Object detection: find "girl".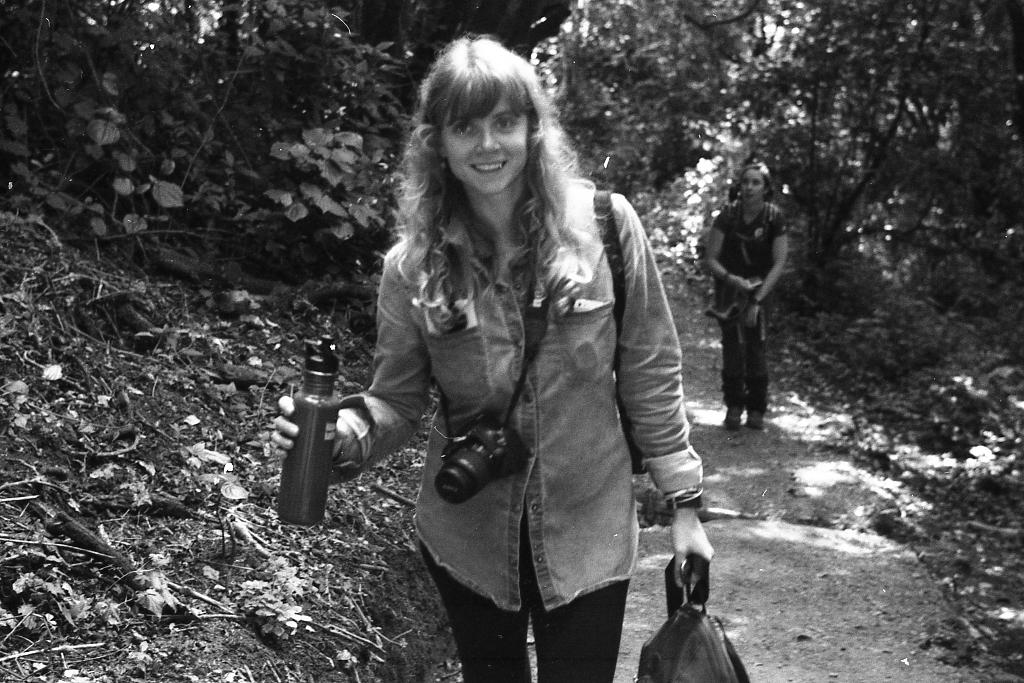
(706,163,788,425).
